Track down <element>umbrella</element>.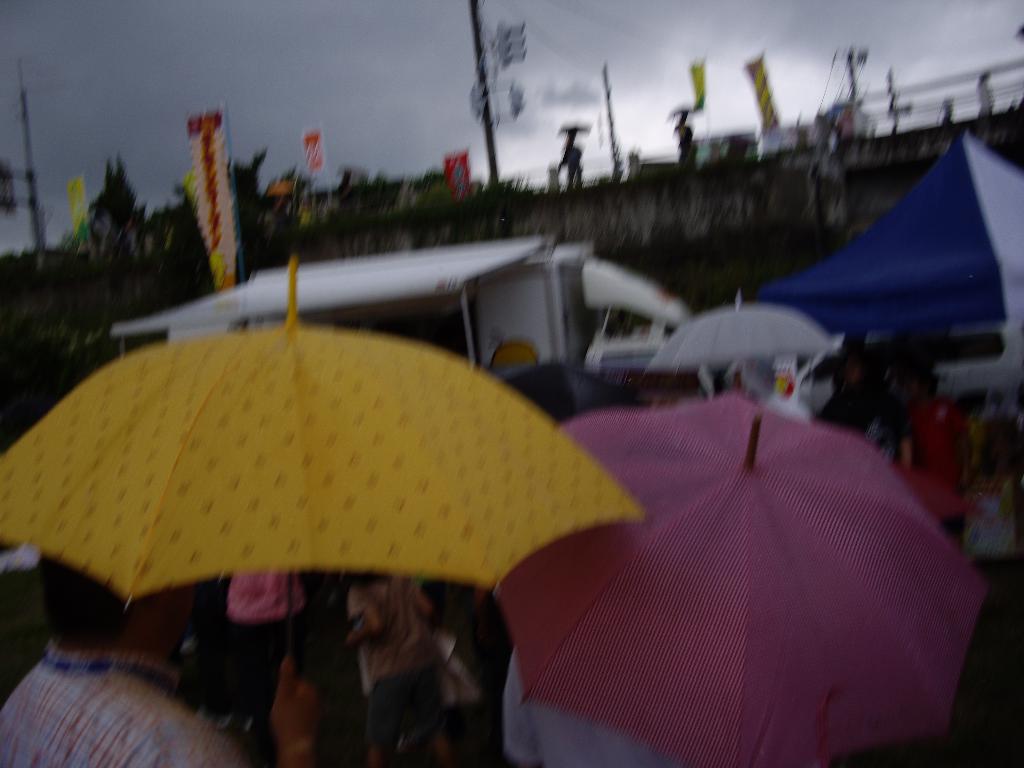
Tracked to select_region(0, 250, 653, 678).
